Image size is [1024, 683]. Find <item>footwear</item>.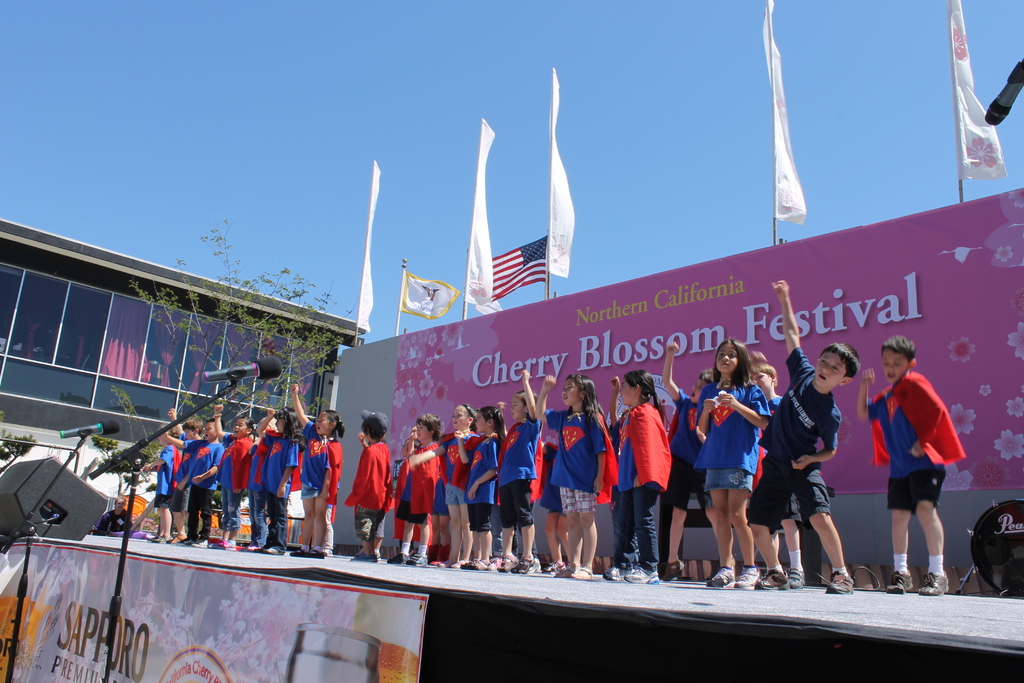
(left=824, top=567, right=853, bottom=596).
